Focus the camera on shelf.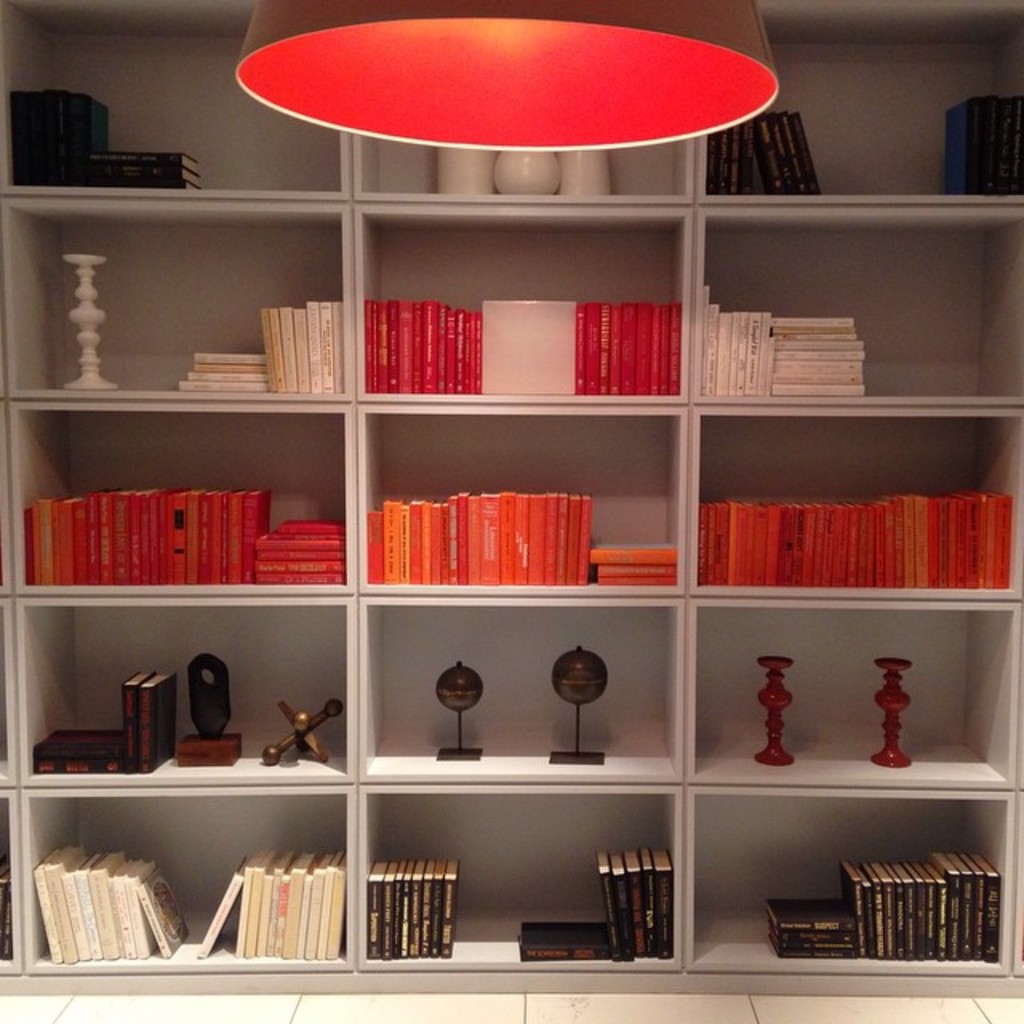
Focus region: bbox(0, 0, 1022, 1022).
